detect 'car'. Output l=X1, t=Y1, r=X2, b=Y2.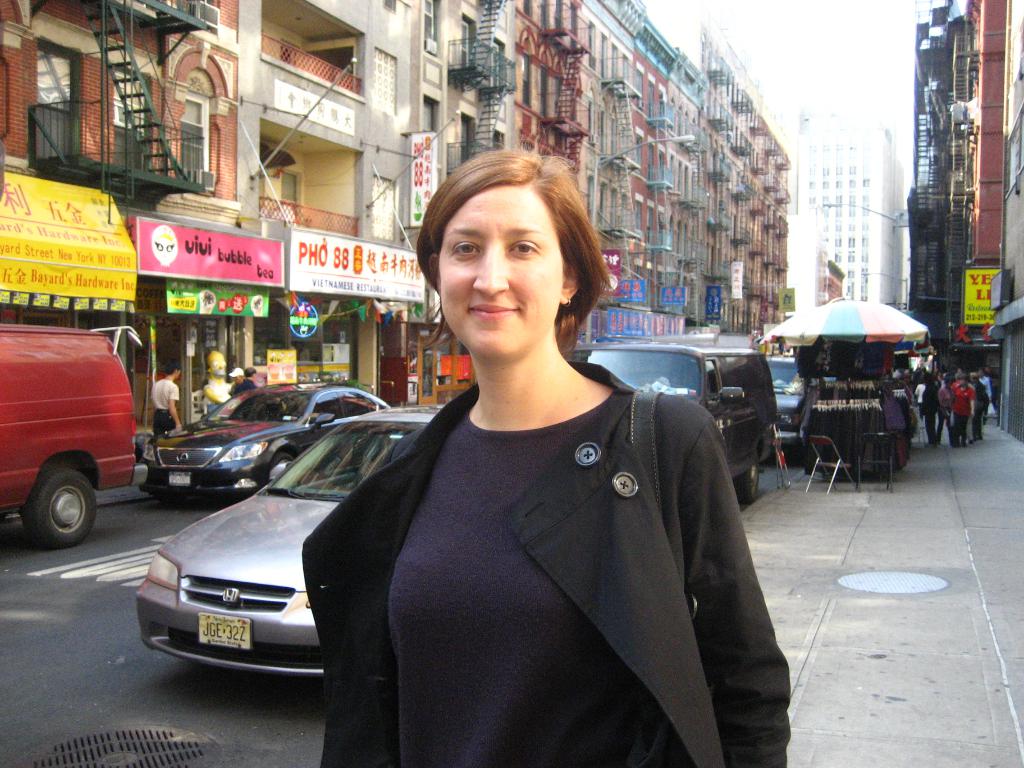
l=560, t=342, r=776, b=507.
